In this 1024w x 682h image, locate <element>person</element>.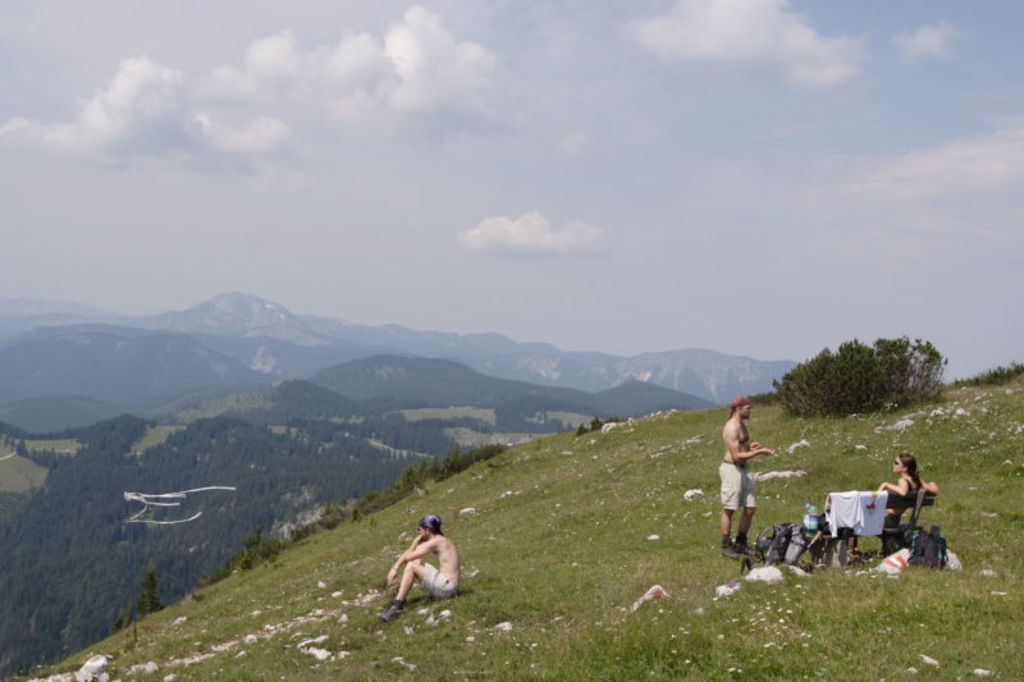
Bounding box: {"left": 714, "top": 394, "right": 776, "bottom": 560}.
